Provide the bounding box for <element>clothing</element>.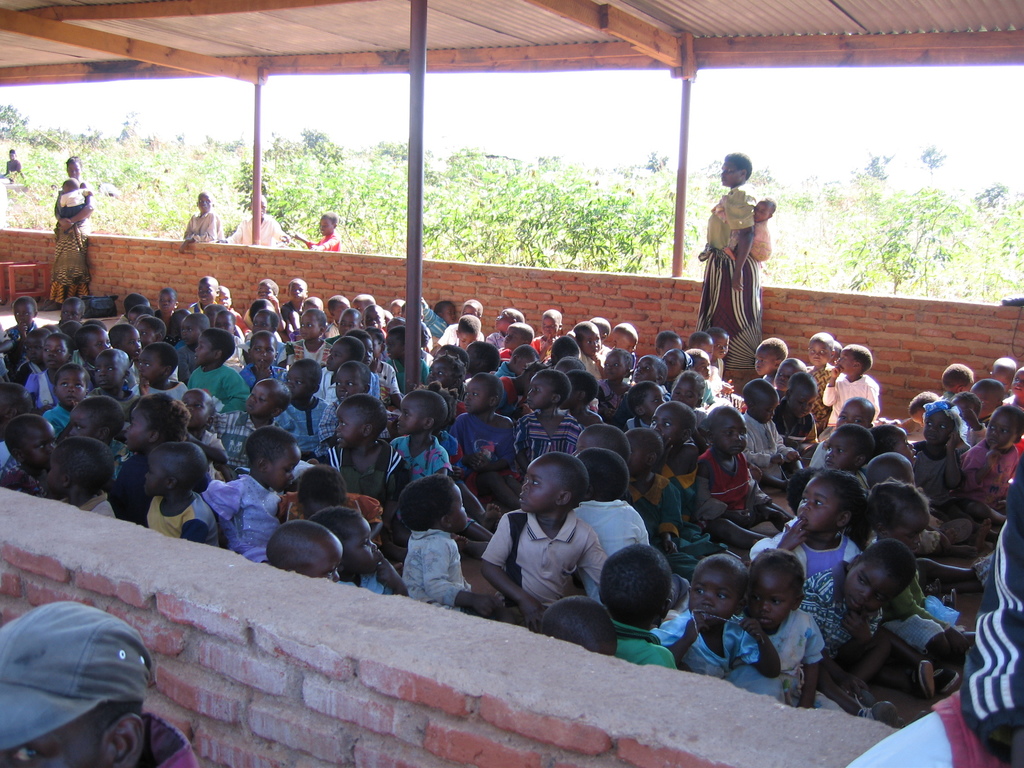
BBox(47, 216, 90, 303).
